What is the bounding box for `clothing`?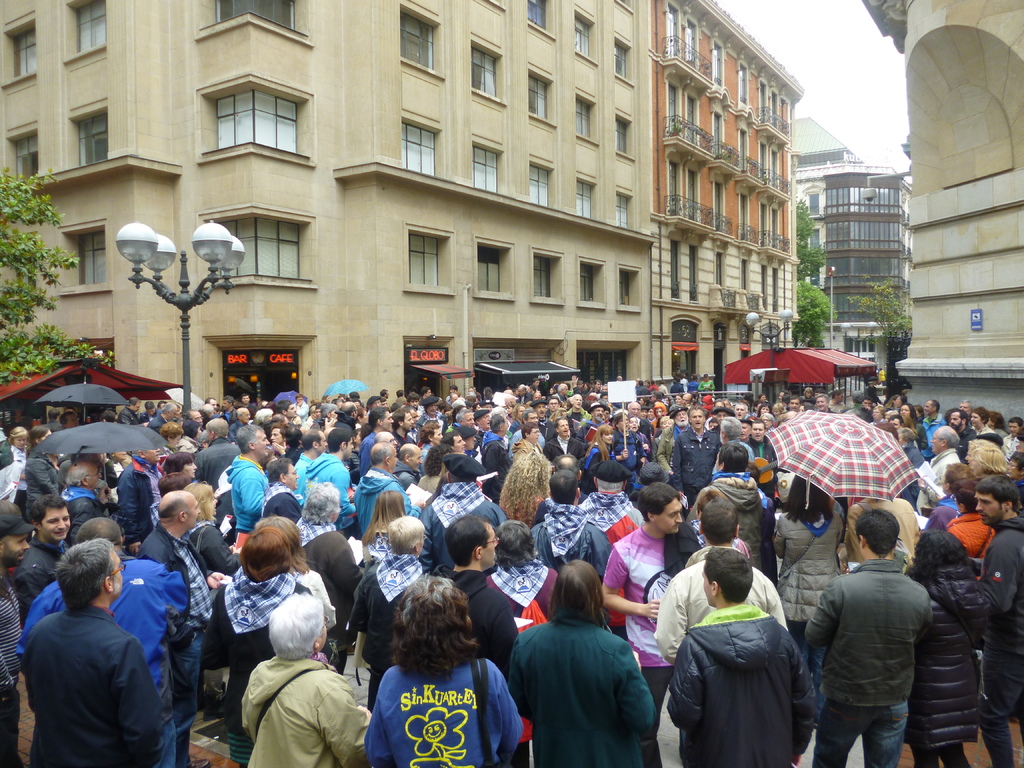
rect(349, 554, 435, 660).
